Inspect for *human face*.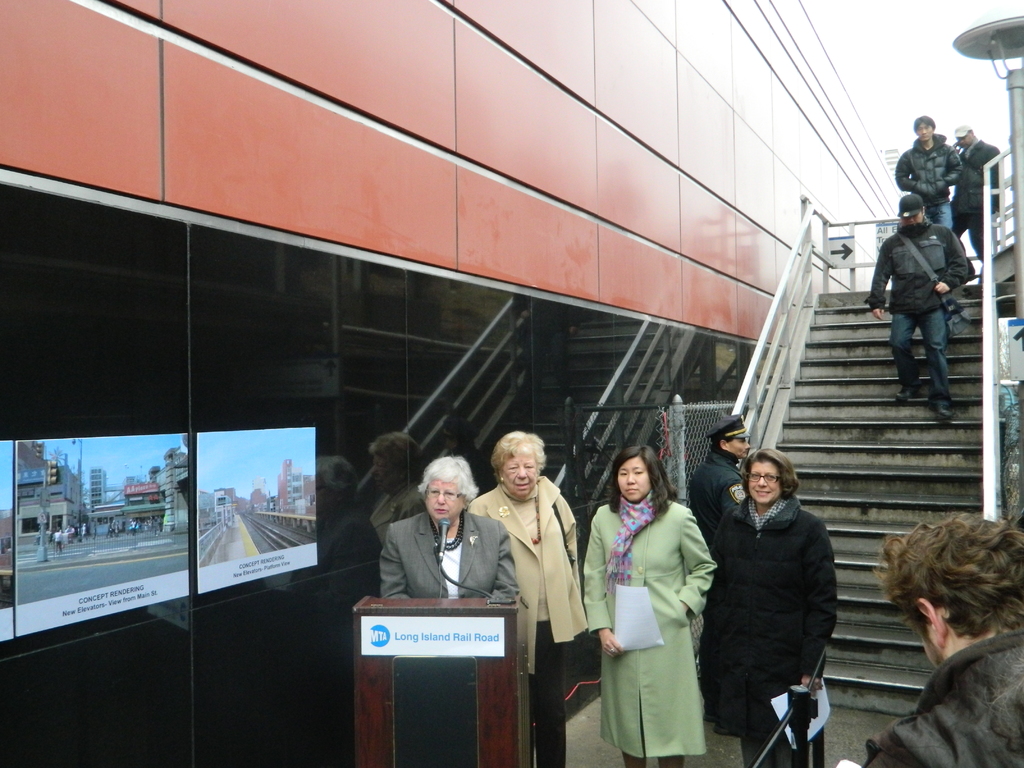
Inspection: select_region(422, 477, 462, 527).
